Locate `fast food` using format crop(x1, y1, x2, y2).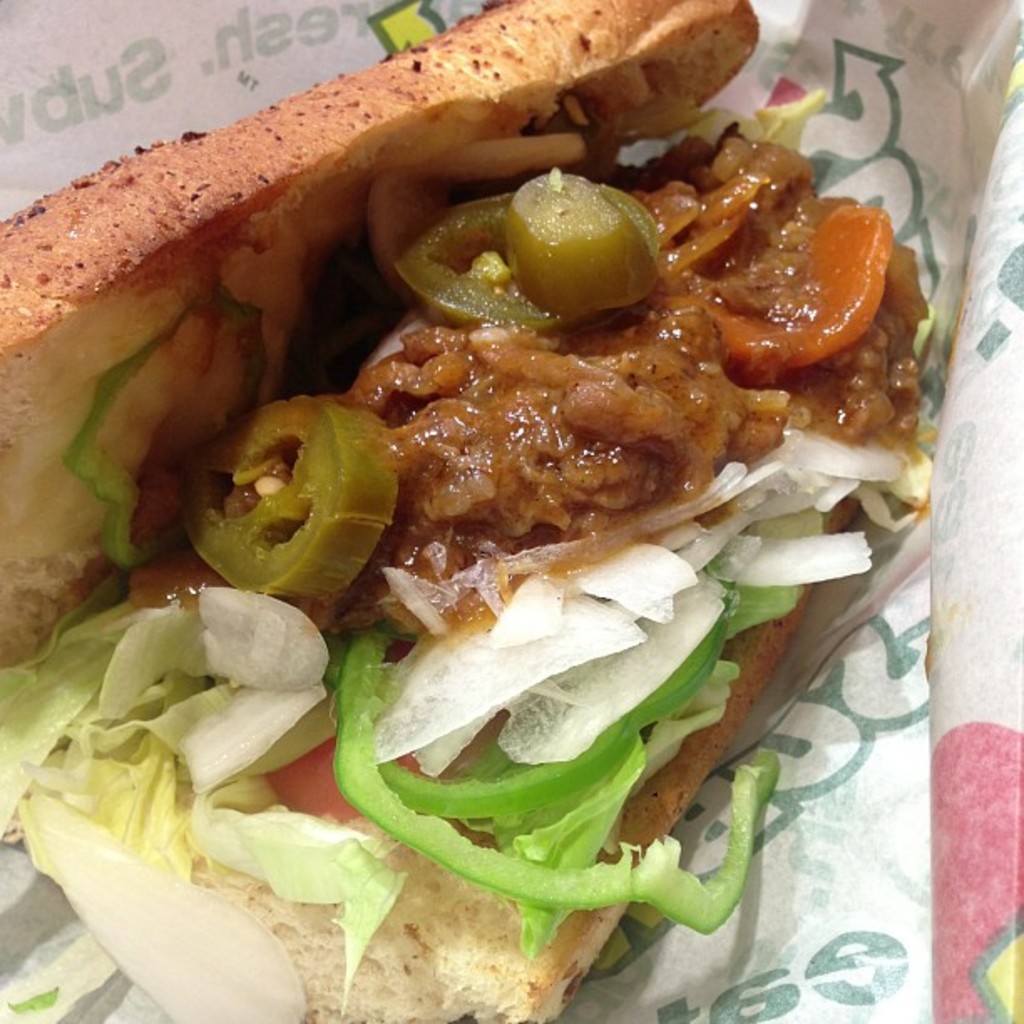
crop(0, 0, 934, 1022).
